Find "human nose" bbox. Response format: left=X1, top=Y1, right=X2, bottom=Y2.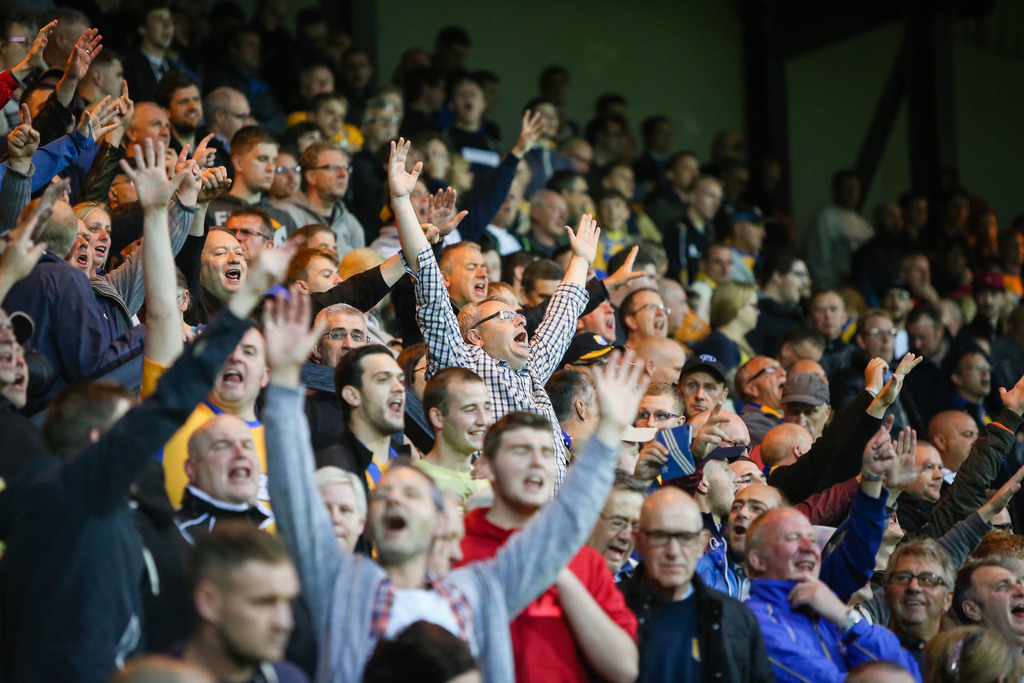
left=270, top=600, right=295, bottom=630.
